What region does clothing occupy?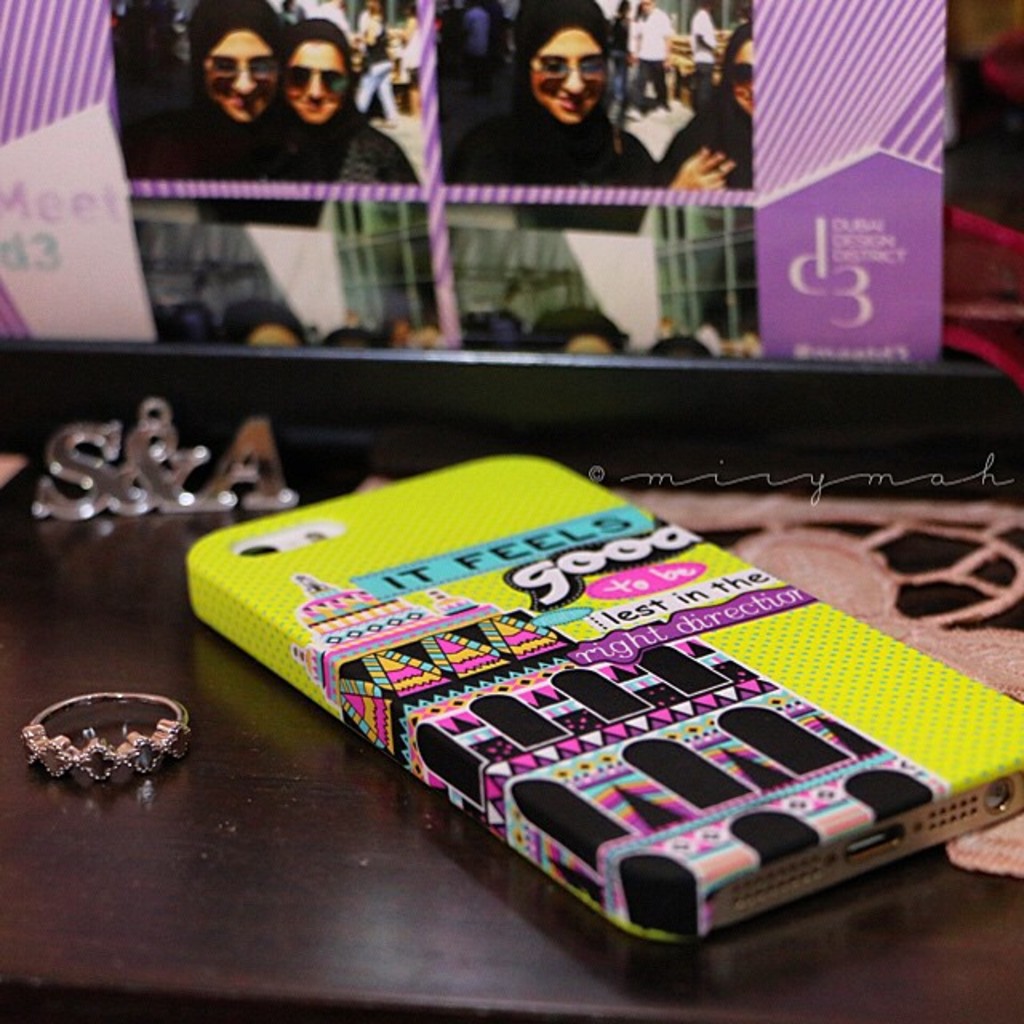
BBox(352, 24, 394, 118).
